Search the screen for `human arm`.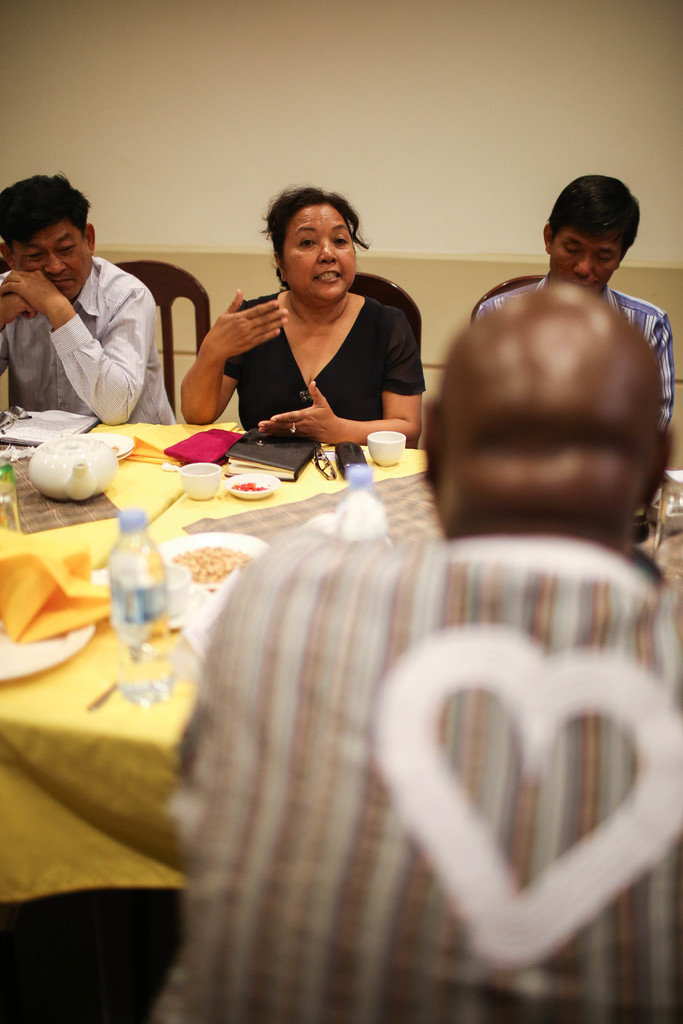
Found at region(0, 293, 37, 321).
